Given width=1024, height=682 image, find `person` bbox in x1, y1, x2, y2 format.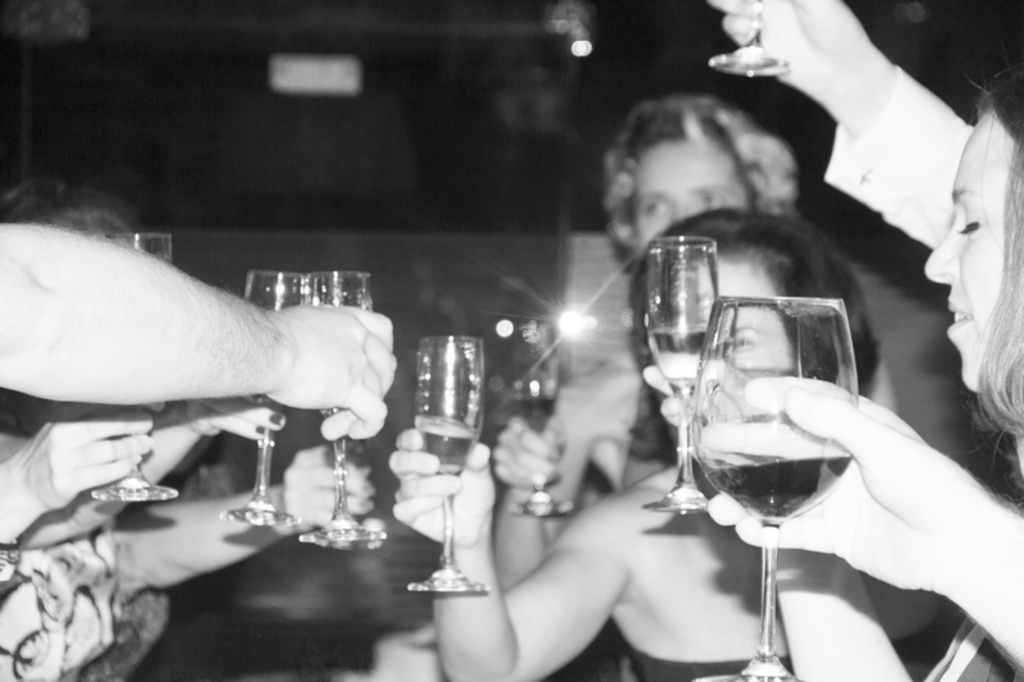
0, 173, 381, 681.
